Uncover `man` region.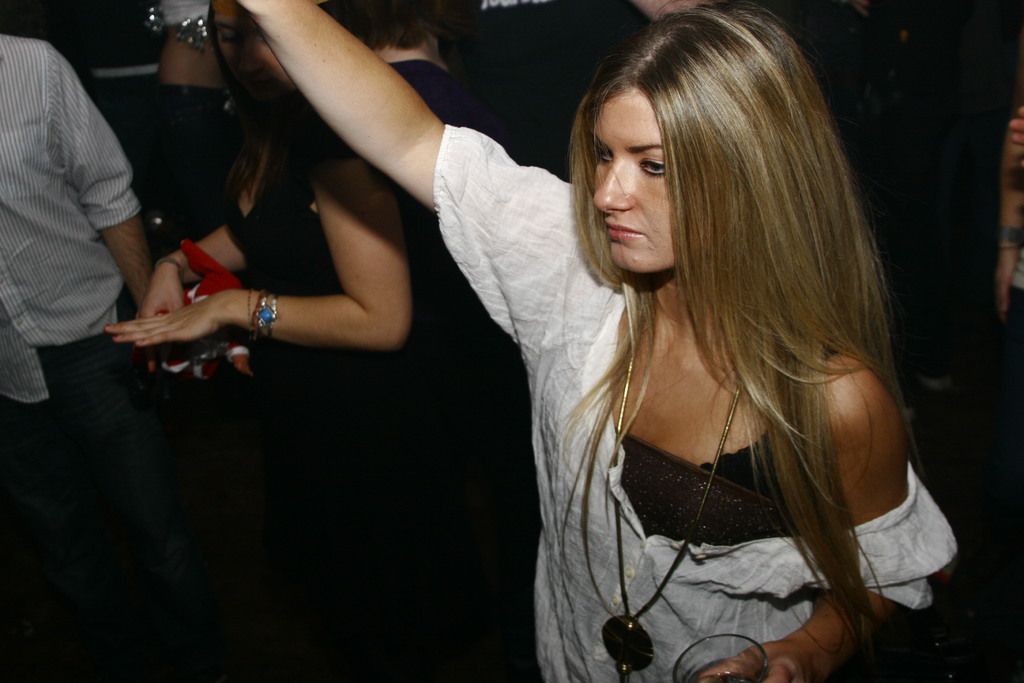
Uncovered: (891, 0, 997, 424).
